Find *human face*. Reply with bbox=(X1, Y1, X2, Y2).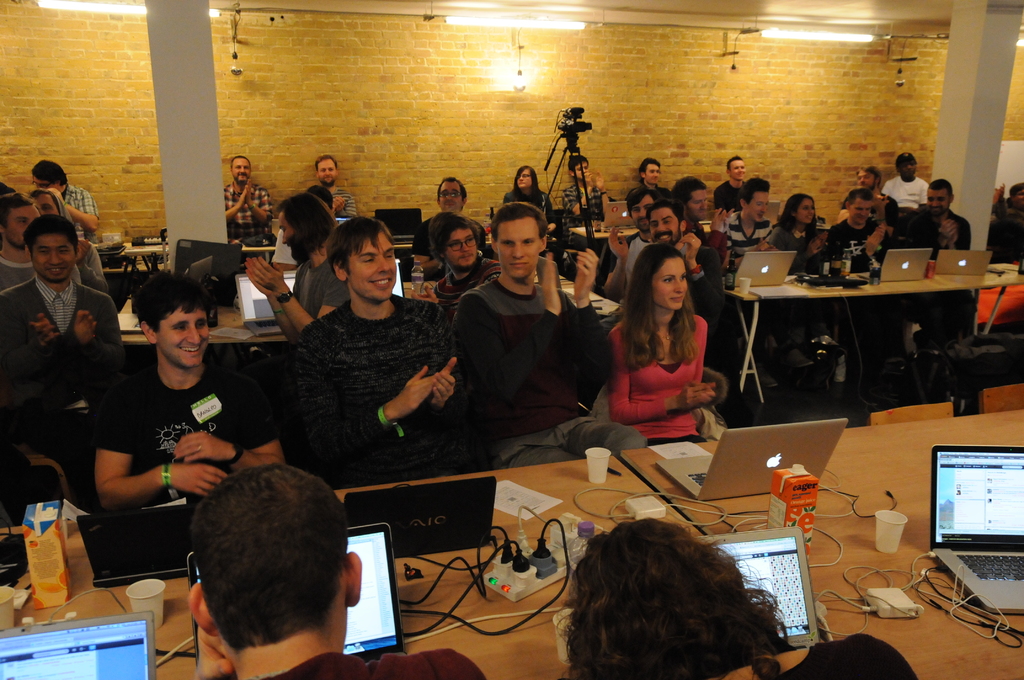
bbox=(648, 205, 680, 244).
